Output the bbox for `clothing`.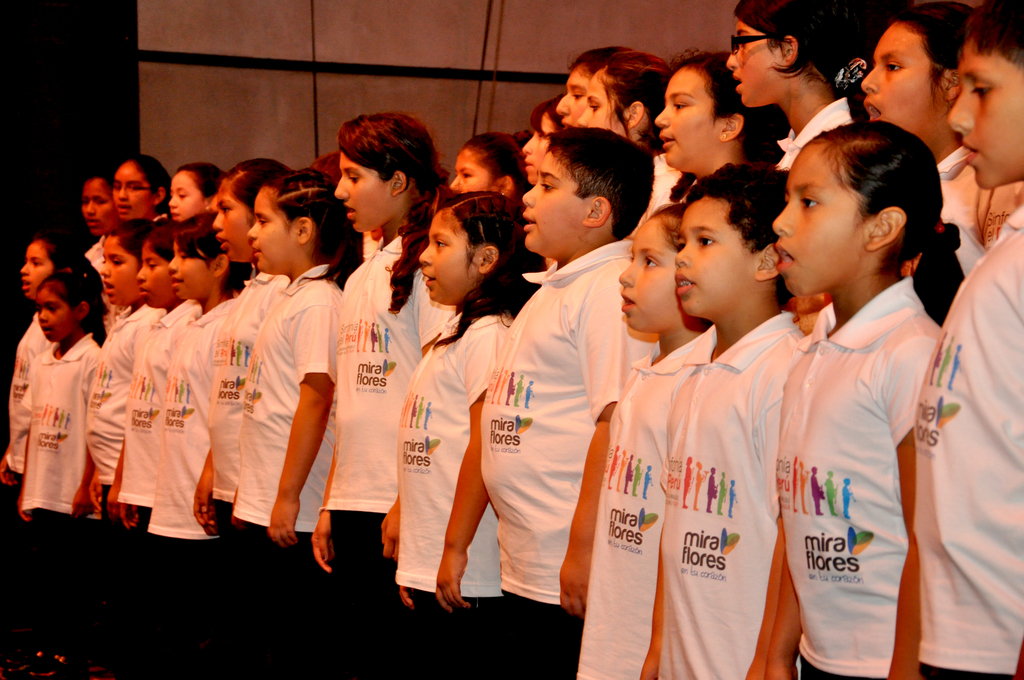
[left=907, top=195, right=1023, bottom=679].
